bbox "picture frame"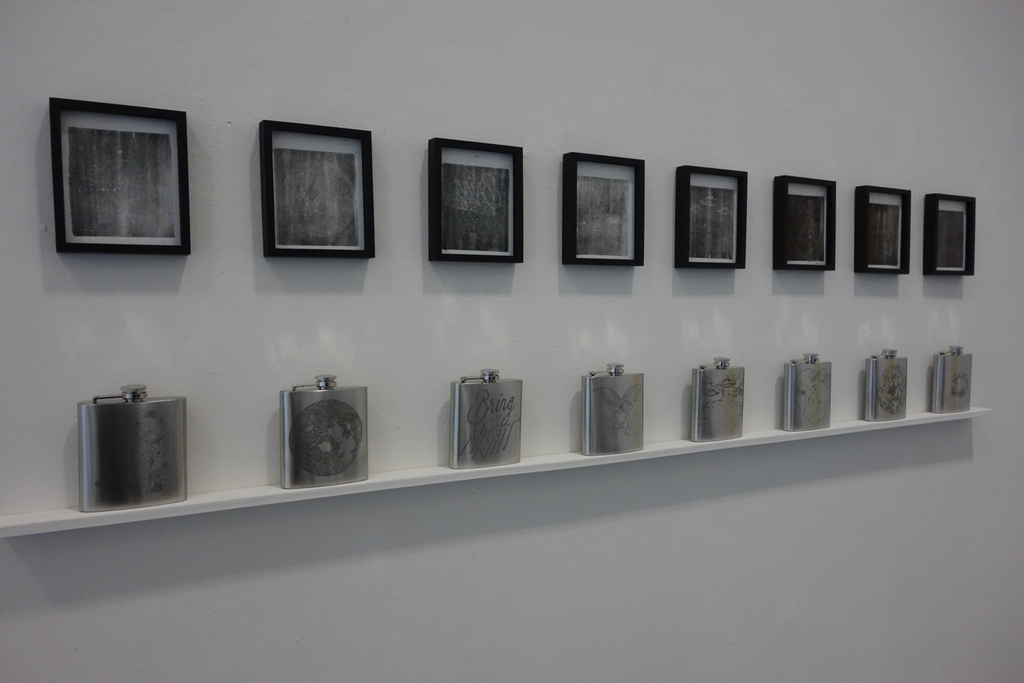
select_region(259, 120, 375, 255)
